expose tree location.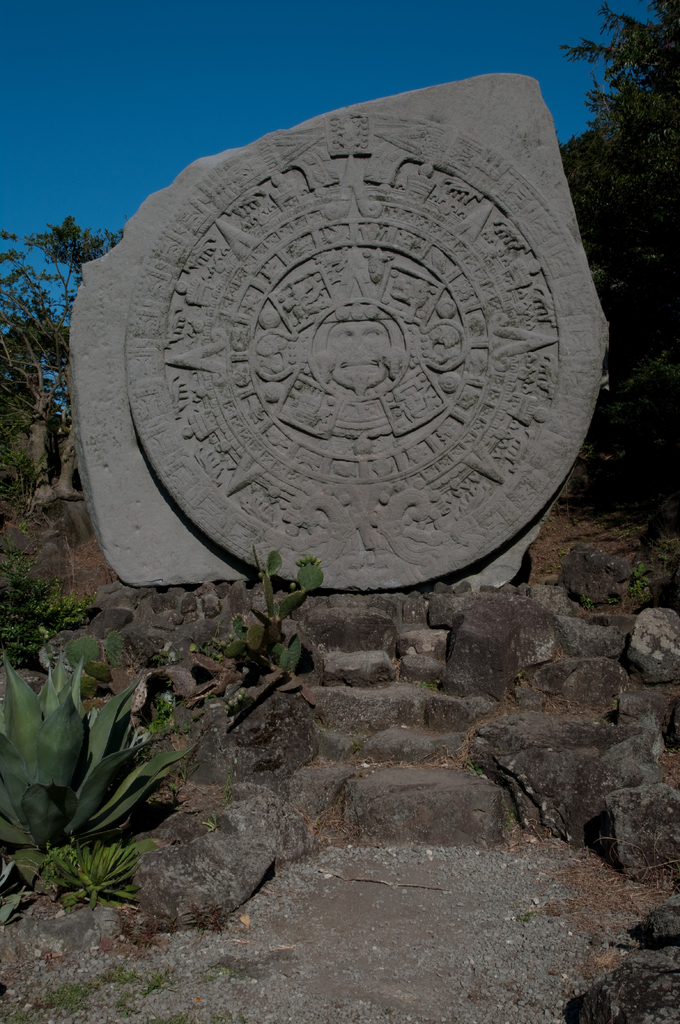
Exposed at {"x1": 0, "y1": 179, "x2": 147, "y2": 508}.
